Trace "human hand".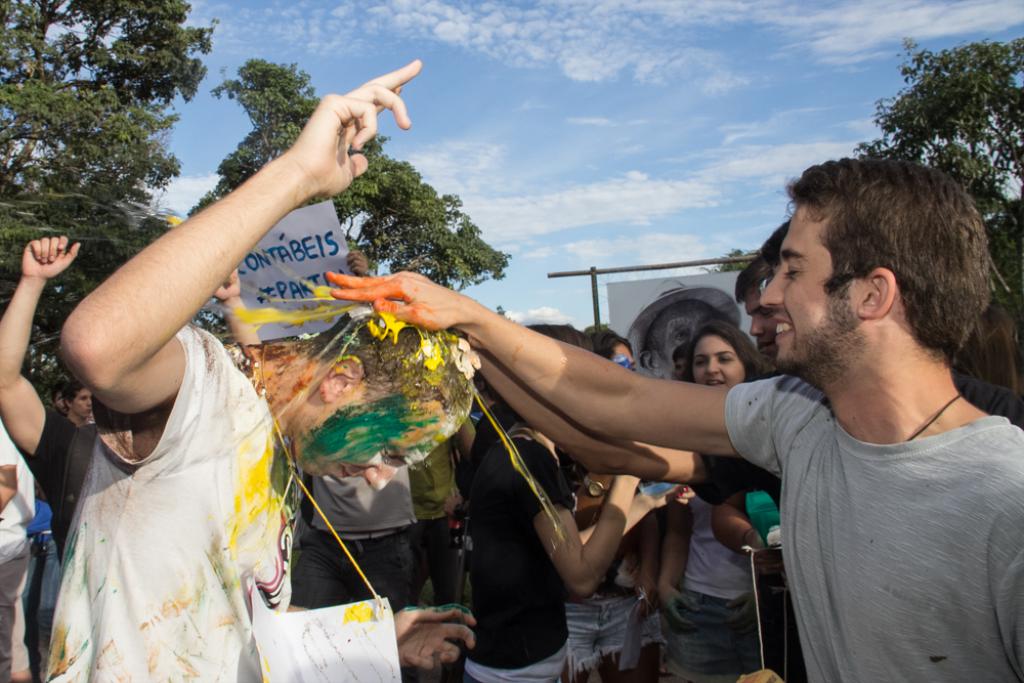
Traced to detection(20, 234, 81, 274).
